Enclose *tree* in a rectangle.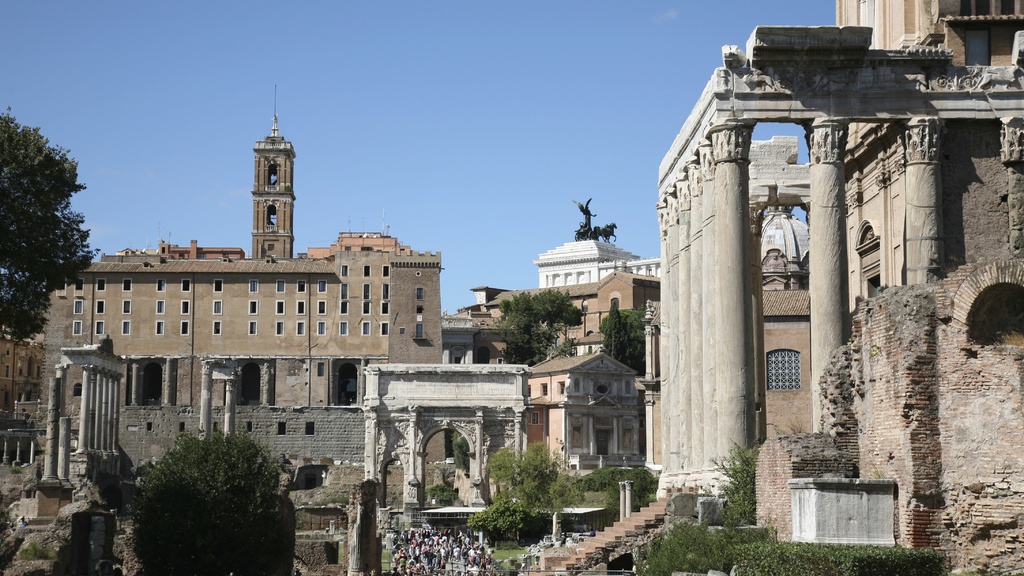
[0,105,99,357].
